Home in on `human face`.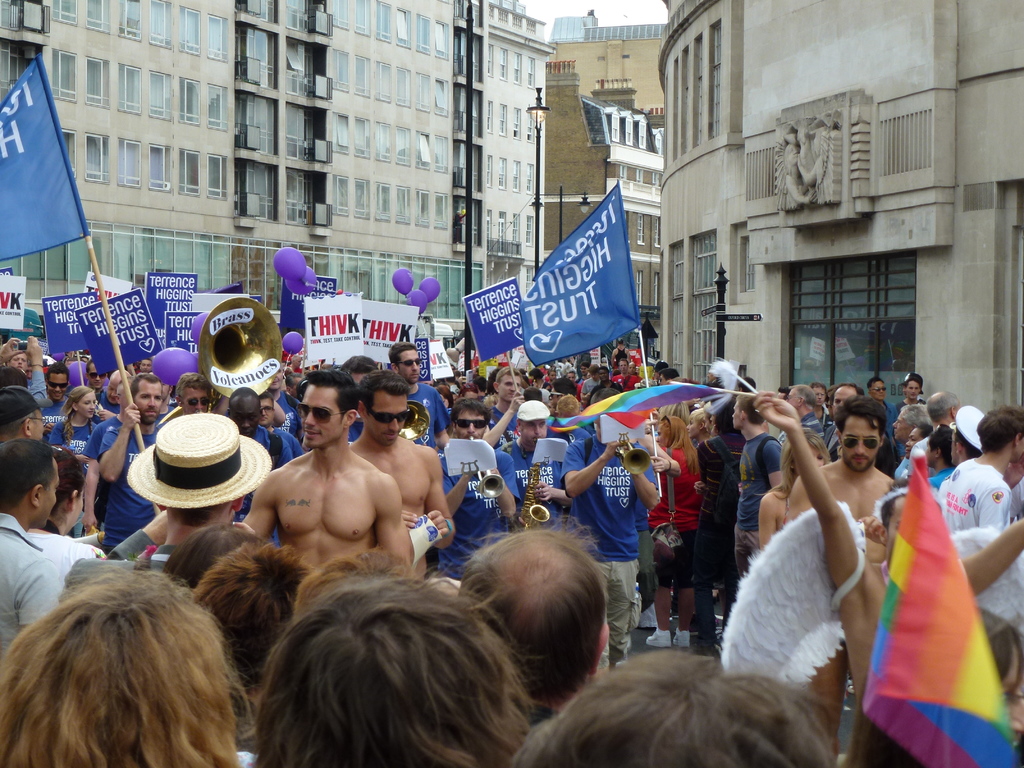
Homed in at crop(365, 394, 410, 449).
